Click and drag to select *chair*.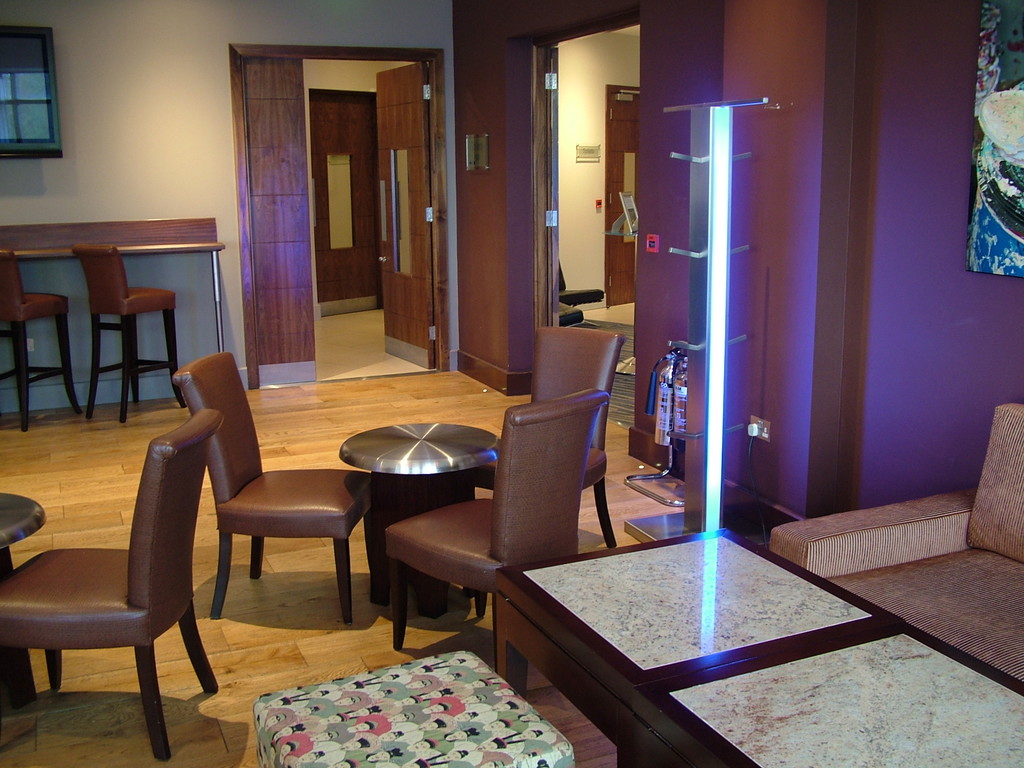
Selection: {"x1": 381, "y1": 383, "x2": 611, "y2": 680}.
